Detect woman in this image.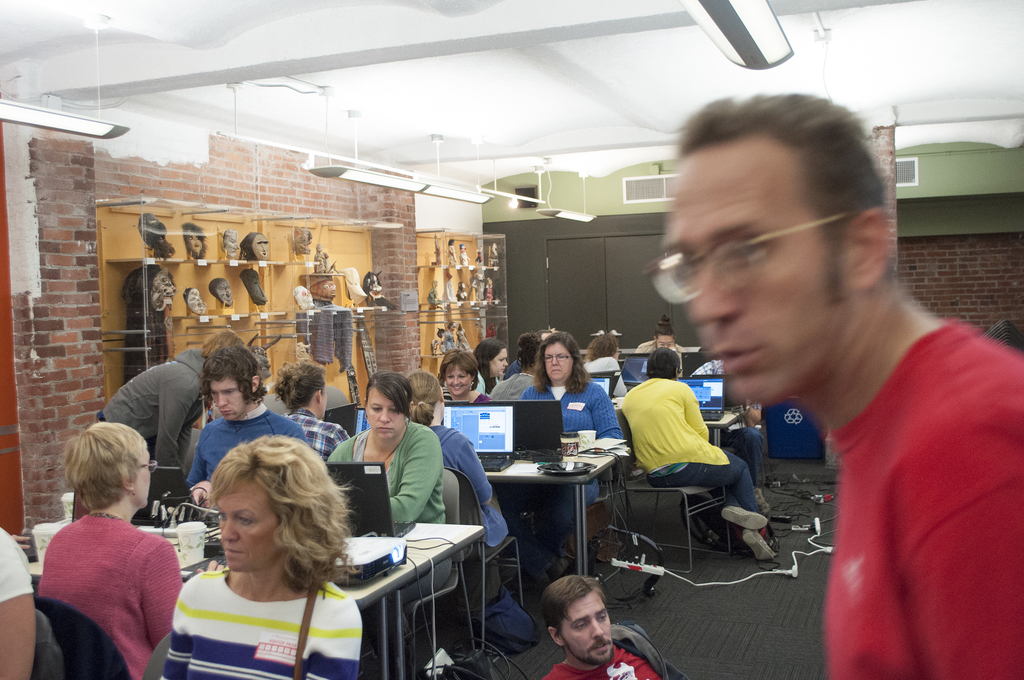
Detection: [326, 376, 452, 679].
